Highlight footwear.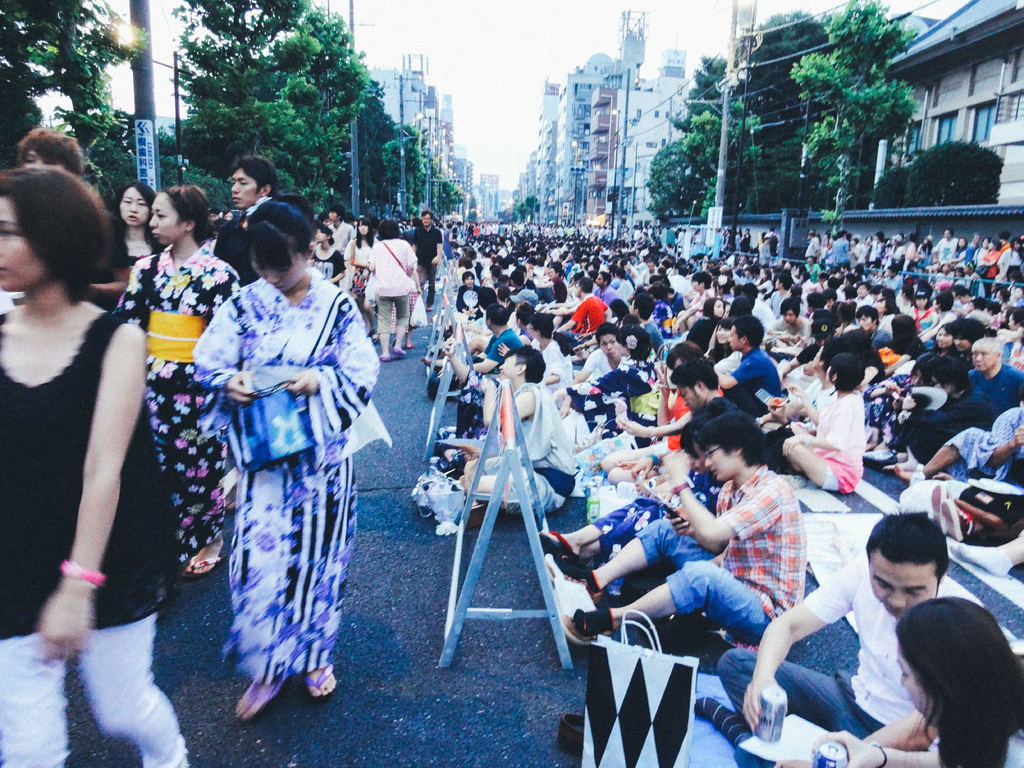
Highlighted region: [945,497,972,538].
